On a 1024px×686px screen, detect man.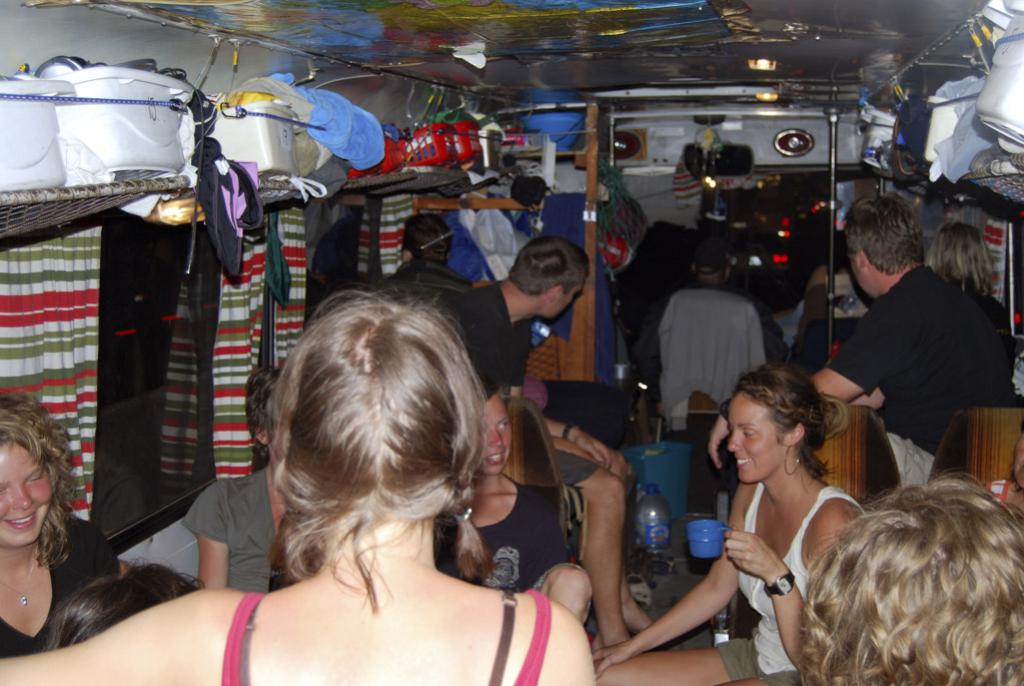
<region>450, 233, 601, 407</region>.
